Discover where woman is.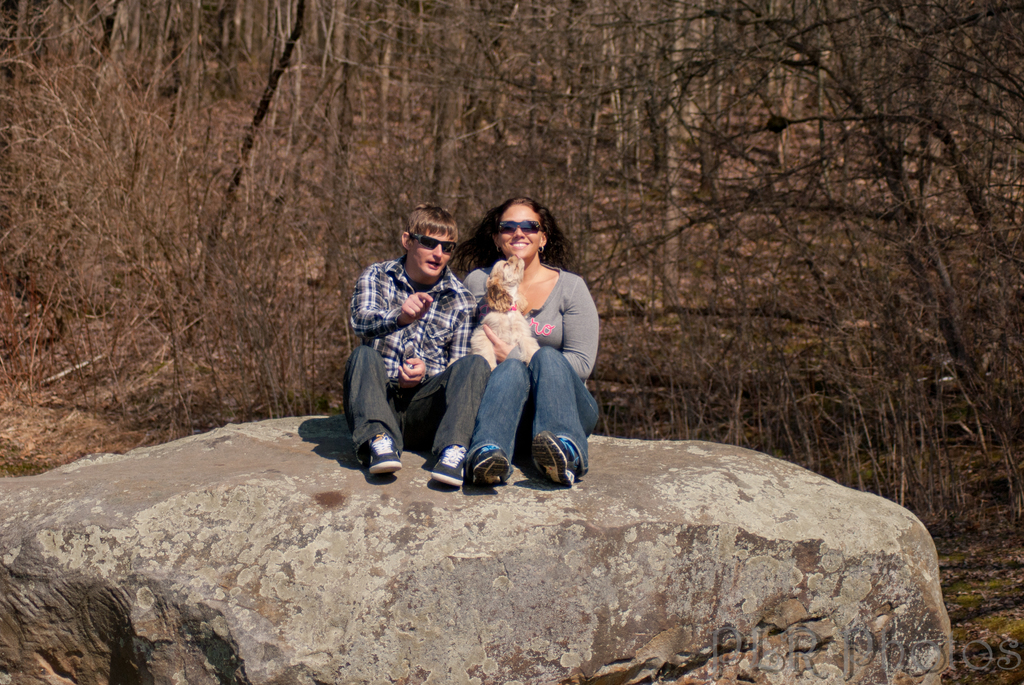
Discovered at (449,194,591,495).
